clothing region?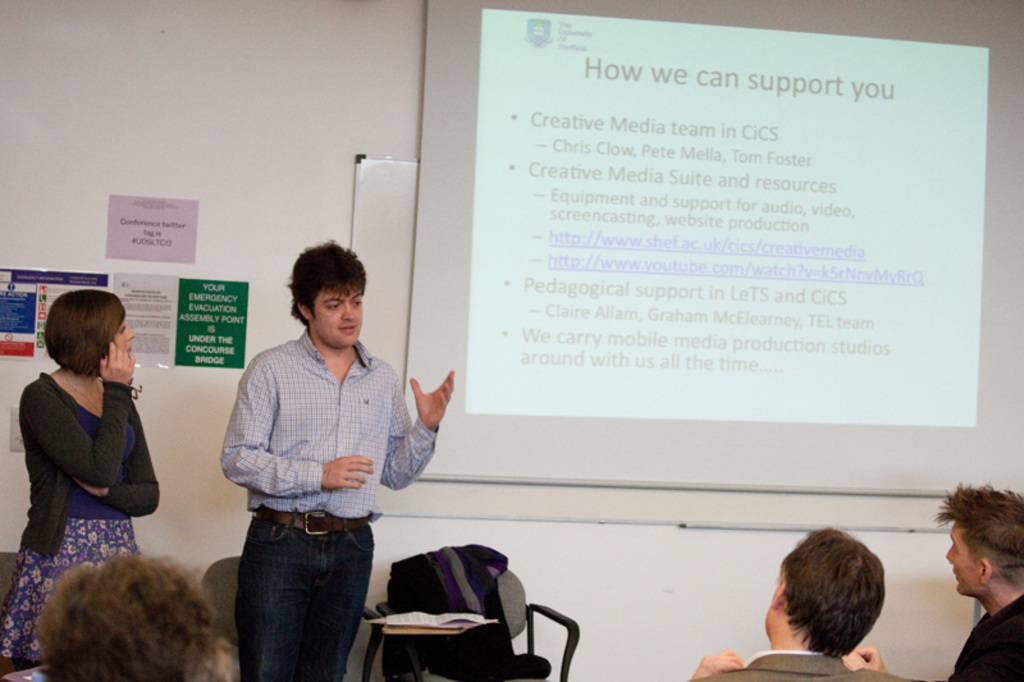
select_region(206, 273, 443, 658)
